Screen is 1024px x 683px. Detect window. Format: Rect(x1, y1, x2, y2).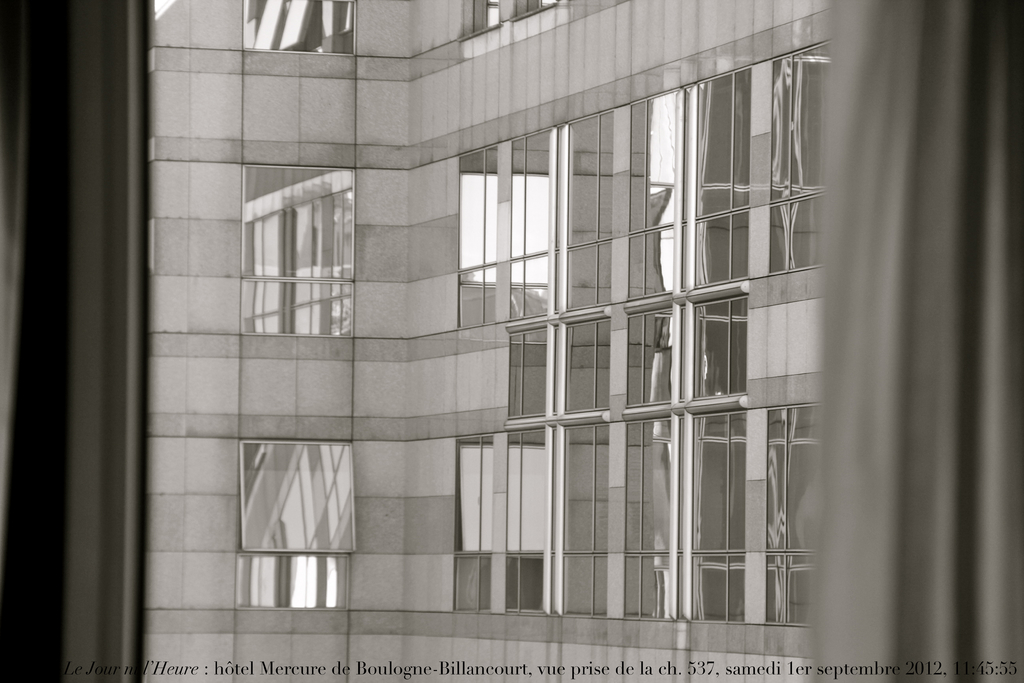
Rect(625, 417, 683, 617).
